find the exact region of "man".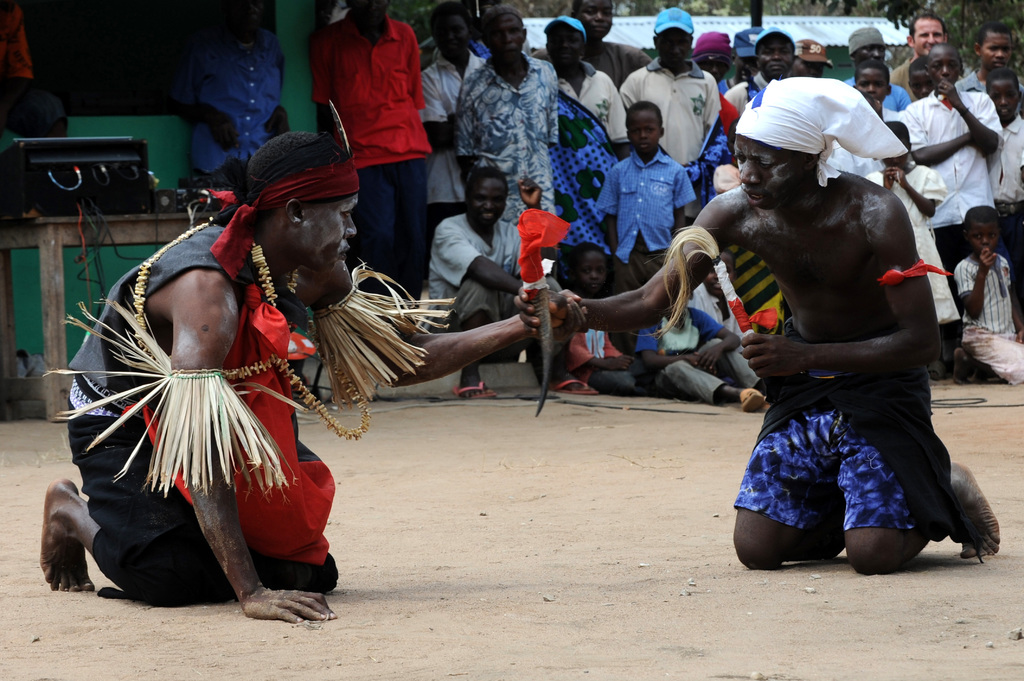
Exact region: [left=56, top=114, right=415, bottom=650].
